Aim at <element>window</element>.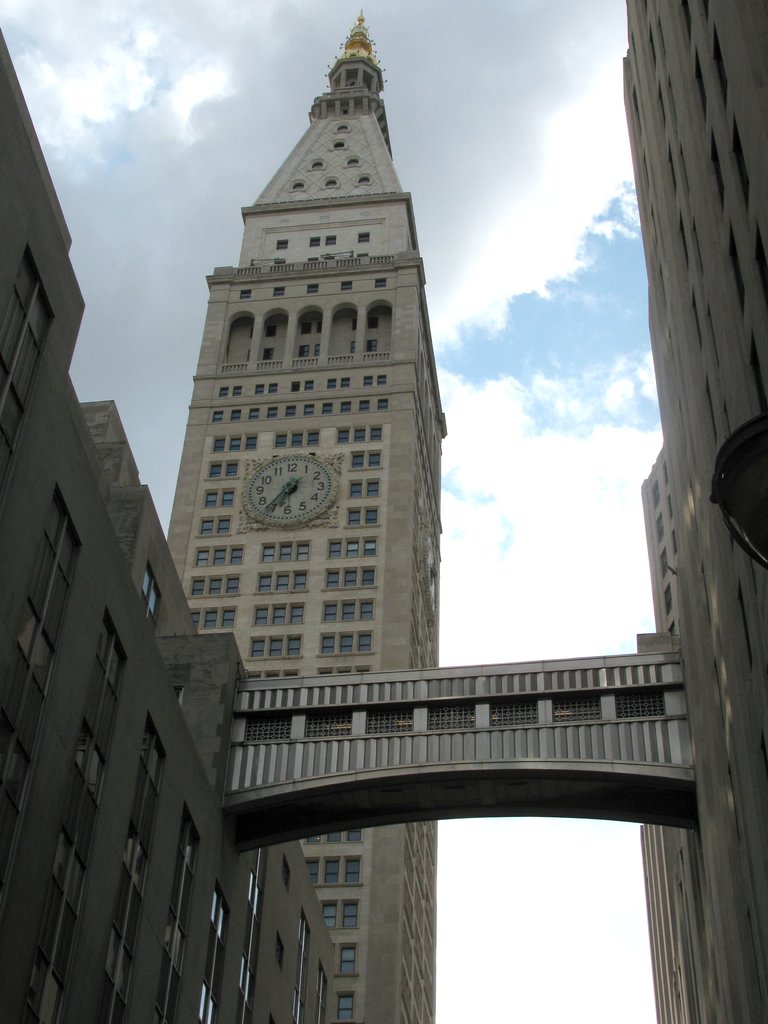
Aimed at crop(246, 636, 303, 657).
